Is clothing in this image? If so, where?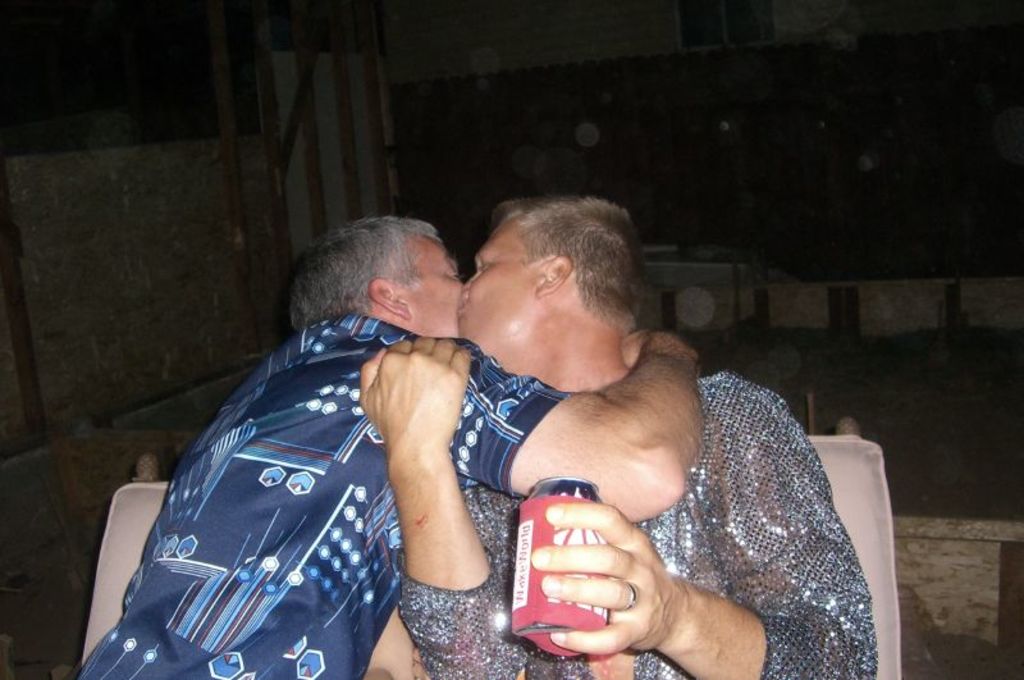
Yes, at (left=392, top=369, right=873, bottom=679).
